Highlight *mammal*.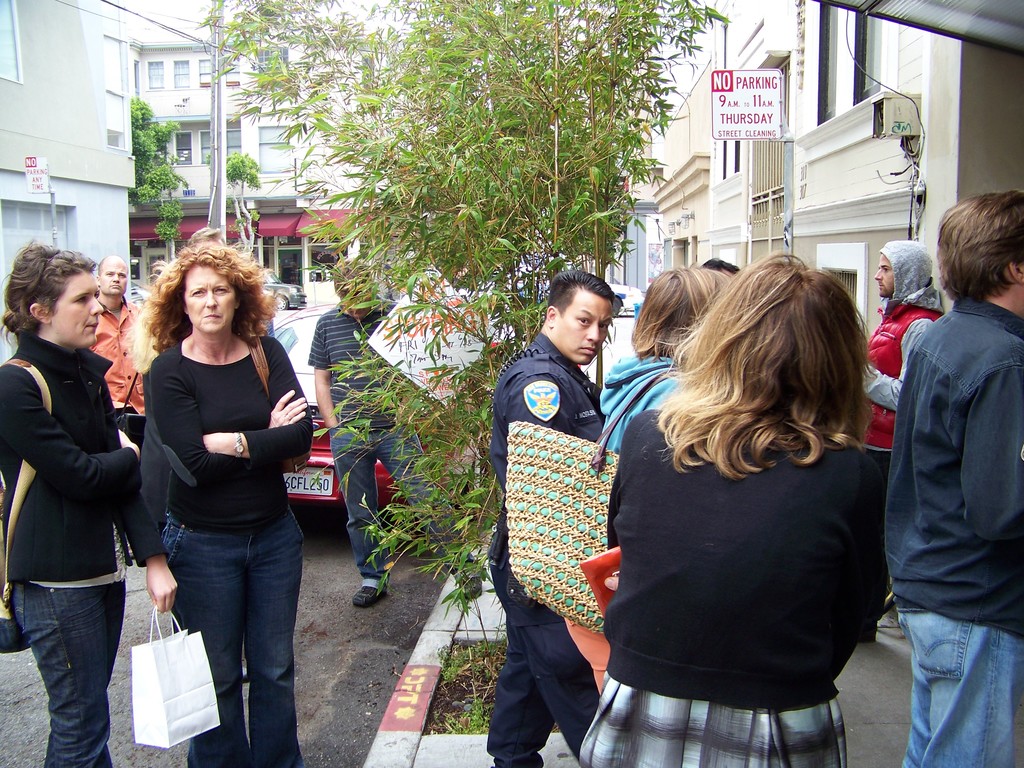
Highlighted region: pyautogui.locateOnScreen(583, 247, 884, 767).
